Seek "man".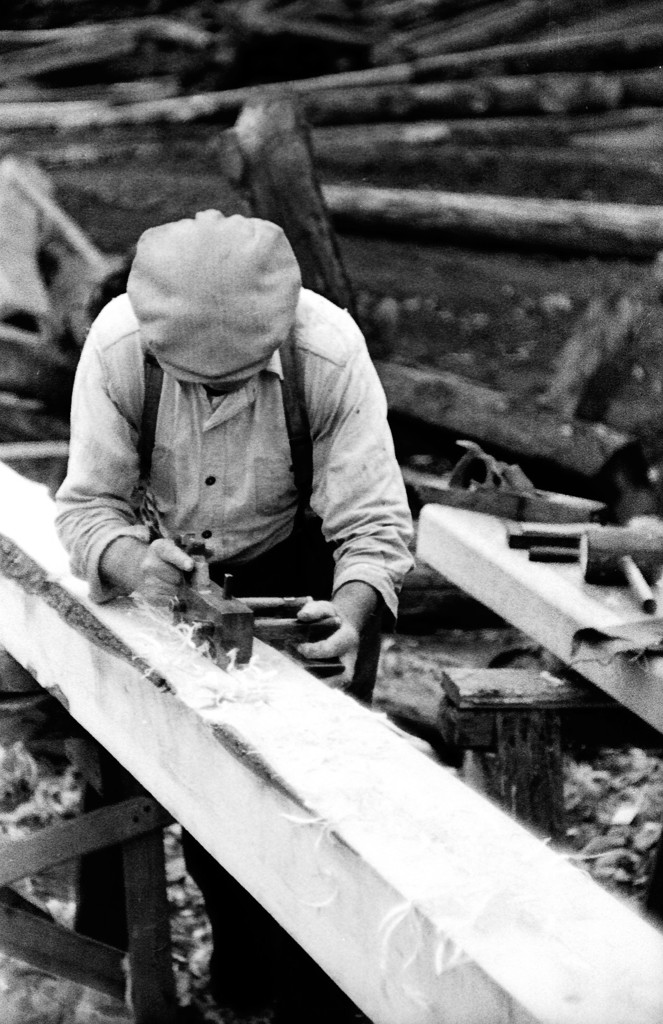
region(28, 190, 435, 689).
